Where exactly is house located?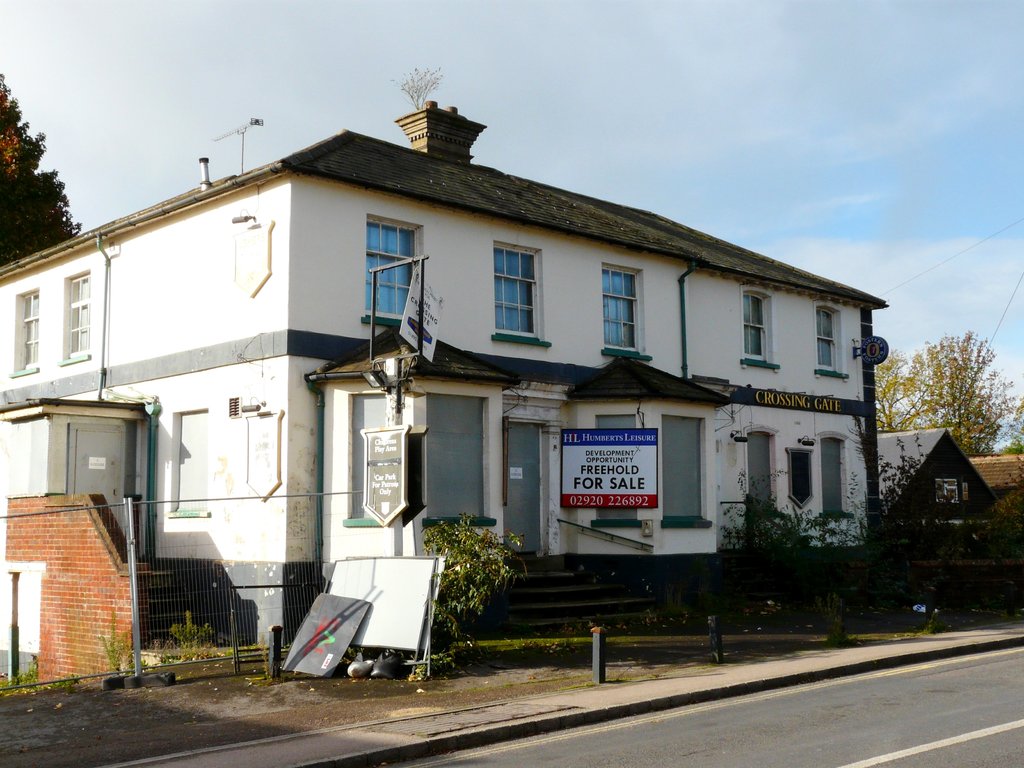
Its bounding box is Rect(884, 428, 993, 556).
